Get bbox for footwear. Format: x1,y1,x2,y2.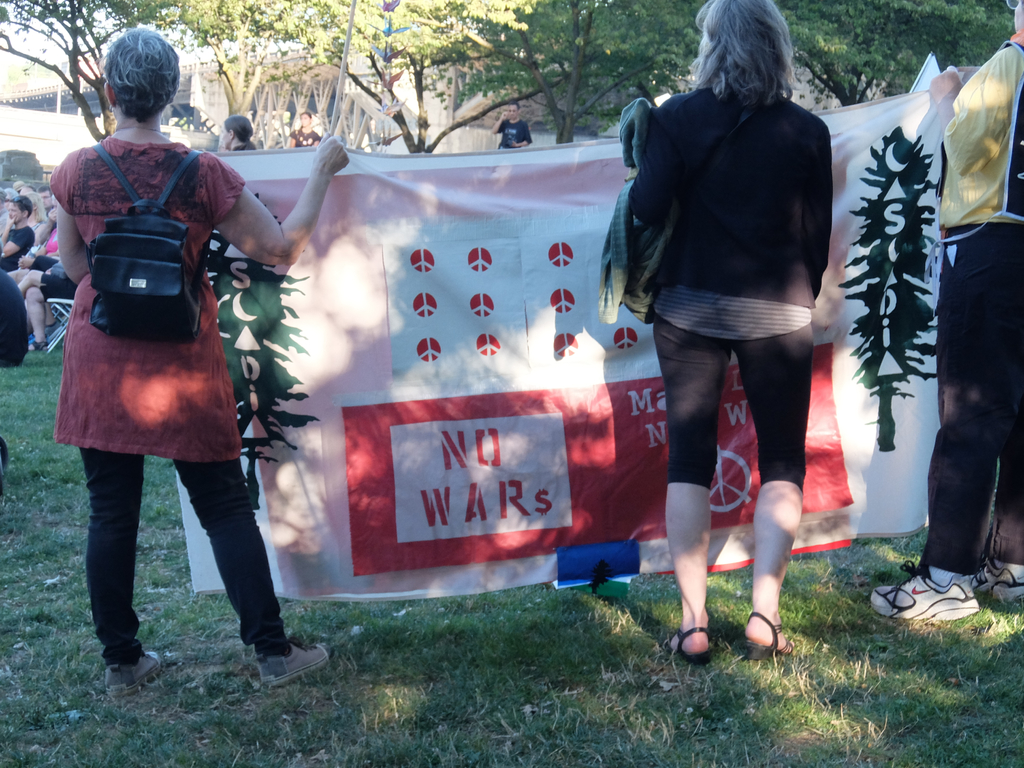
973,552,1023,606.
